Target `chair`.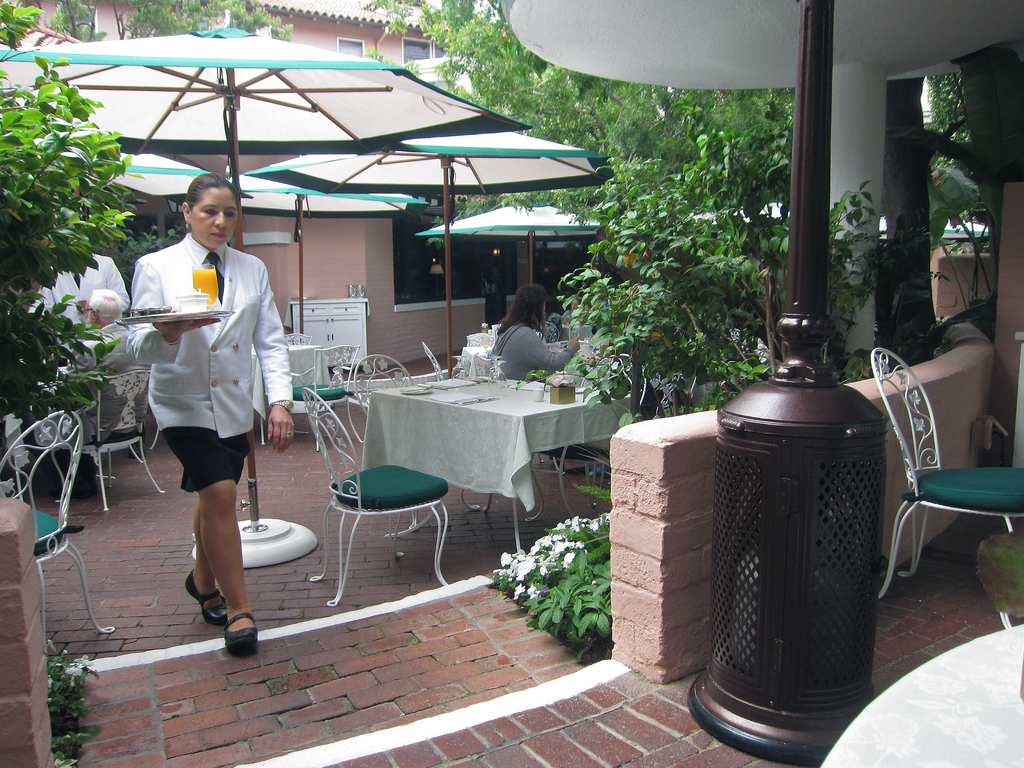
Target region: (888,326,1007,642).
